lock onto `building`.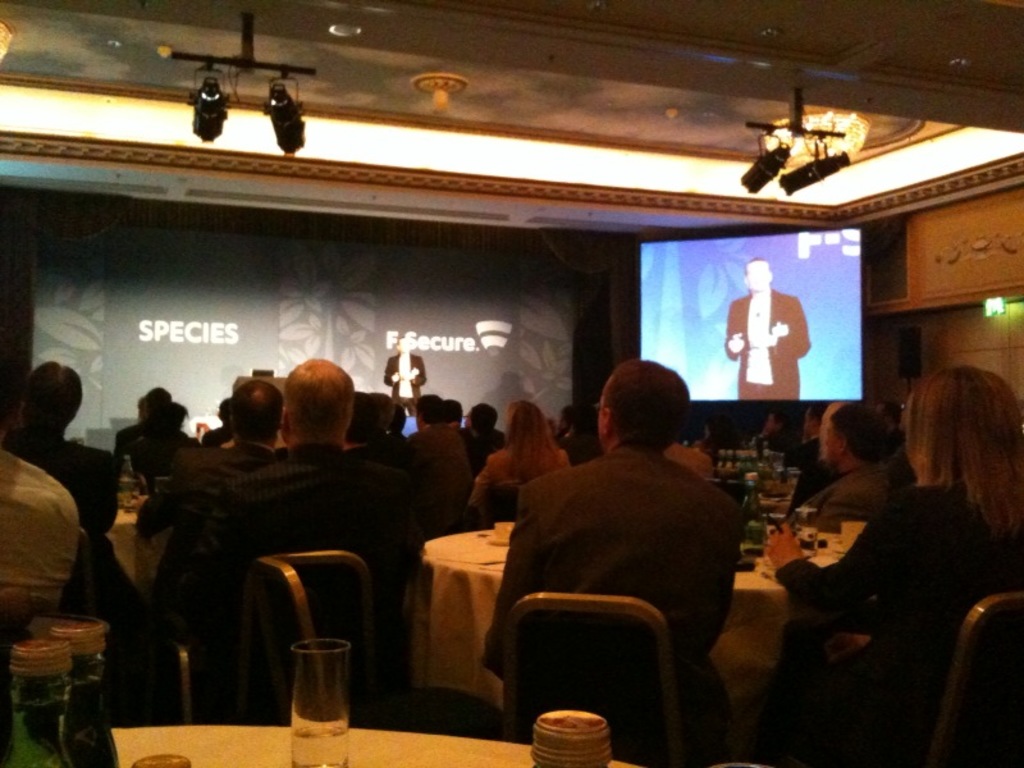
Locked: 0/0/1023/765.
